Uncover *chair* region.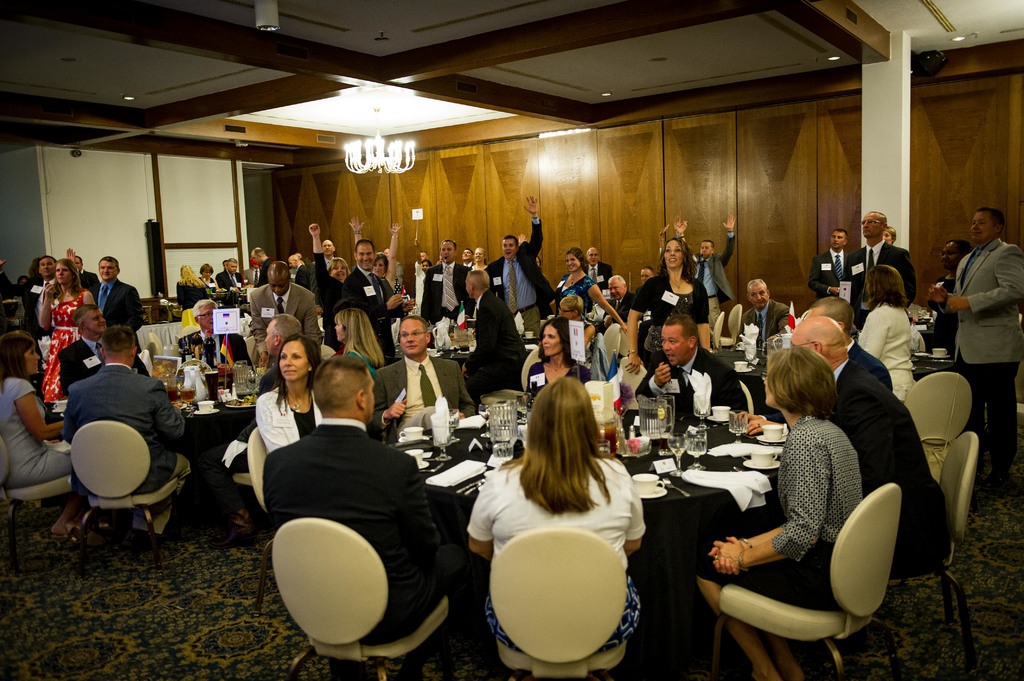
Uncovered: detection(602, 321, 623, 367).
